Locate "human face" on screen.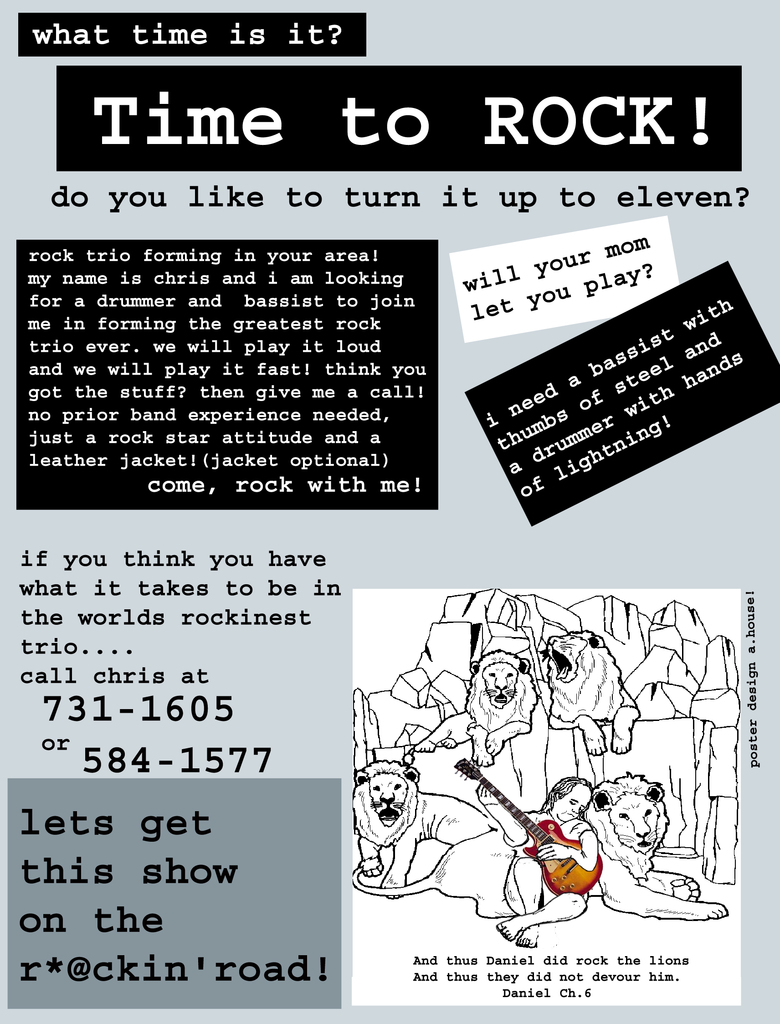
On screen at <region>555, 790, 593, 823</region>.
